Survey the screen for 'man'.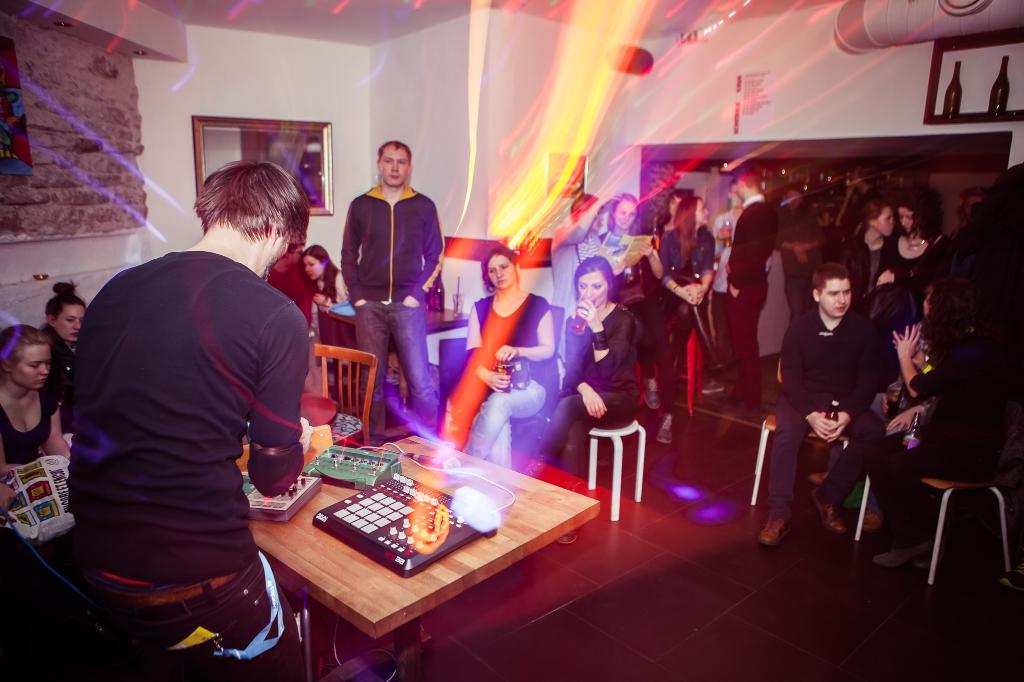
Survey found: pyautogui.locateOnScreen(725, 171, 780, 404).
